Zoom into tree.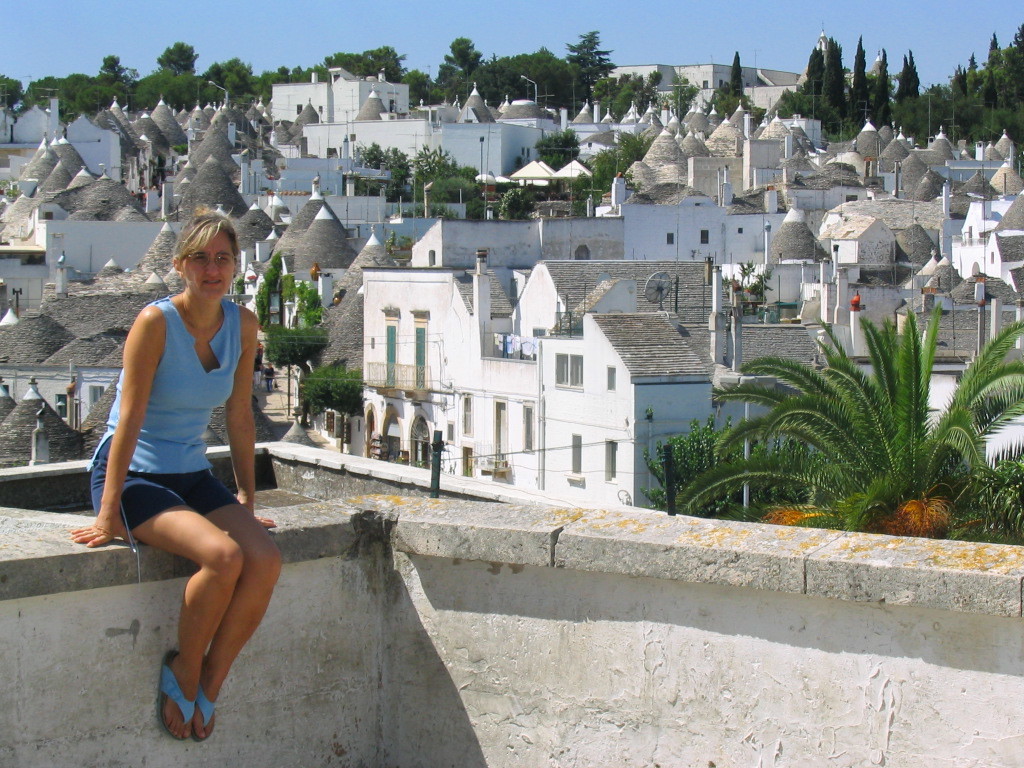
Zoom target: (x1=0, y1=73, x2=27, y2=111).
